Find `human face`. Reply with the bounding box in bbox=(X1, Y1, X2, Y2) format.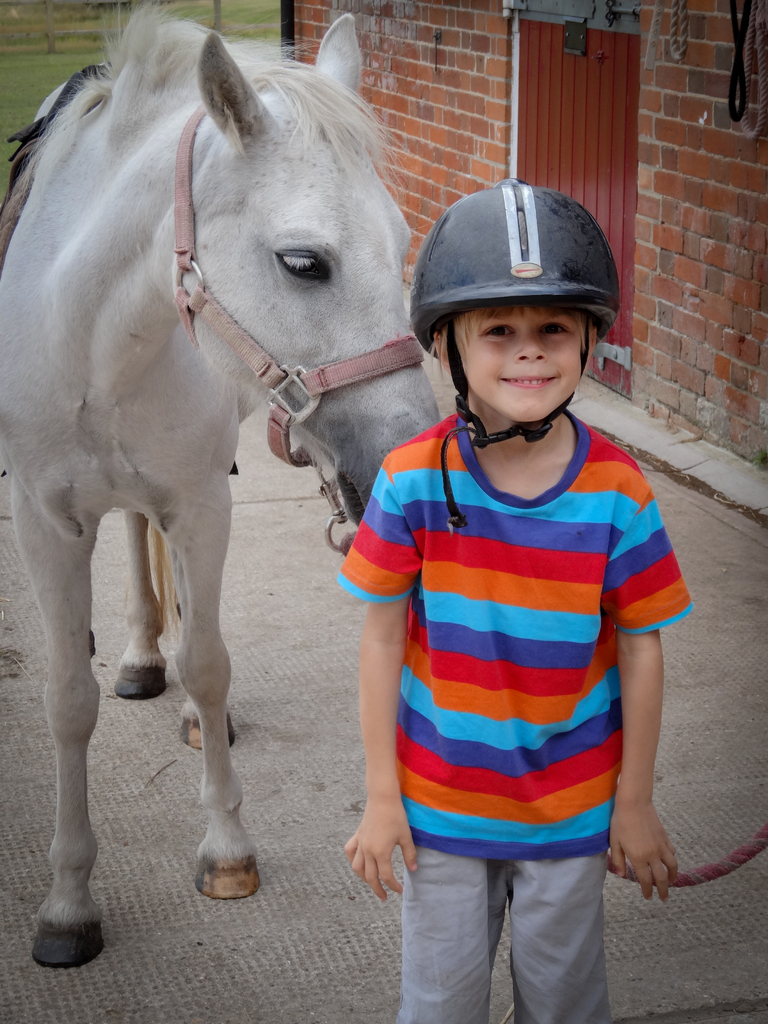
bbox=(453, 305, 583, 426).
